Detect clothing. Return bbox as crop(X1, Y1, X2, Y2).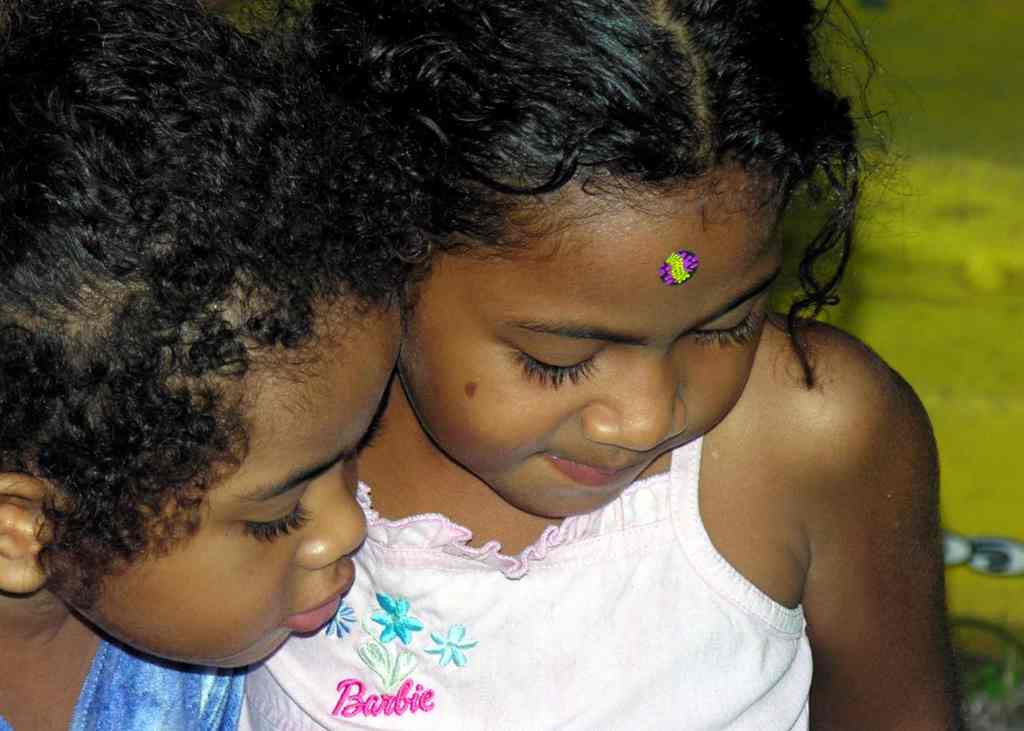
crop(239, 430, 810, 730).
